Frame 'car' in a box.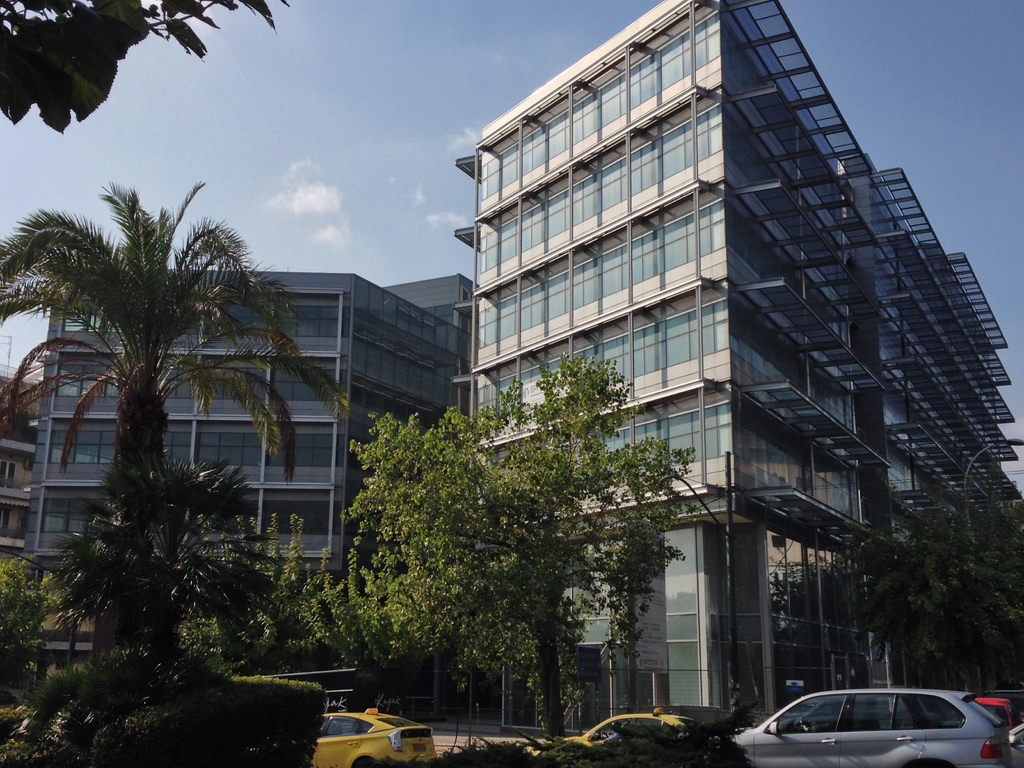
[left=305, top=705, right=433, bottom=767].
